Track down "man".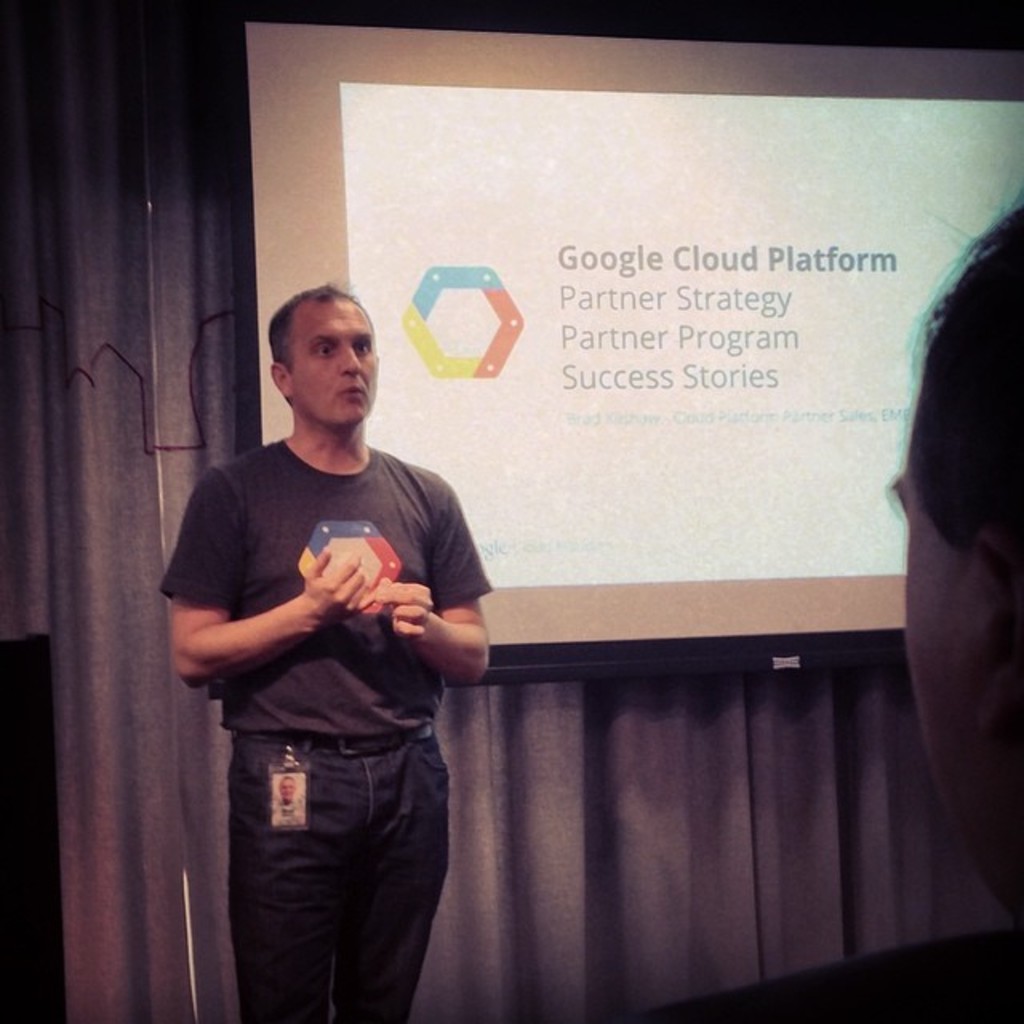
Tracked to x1=178 y1=261 x2=514 y2=1023.
